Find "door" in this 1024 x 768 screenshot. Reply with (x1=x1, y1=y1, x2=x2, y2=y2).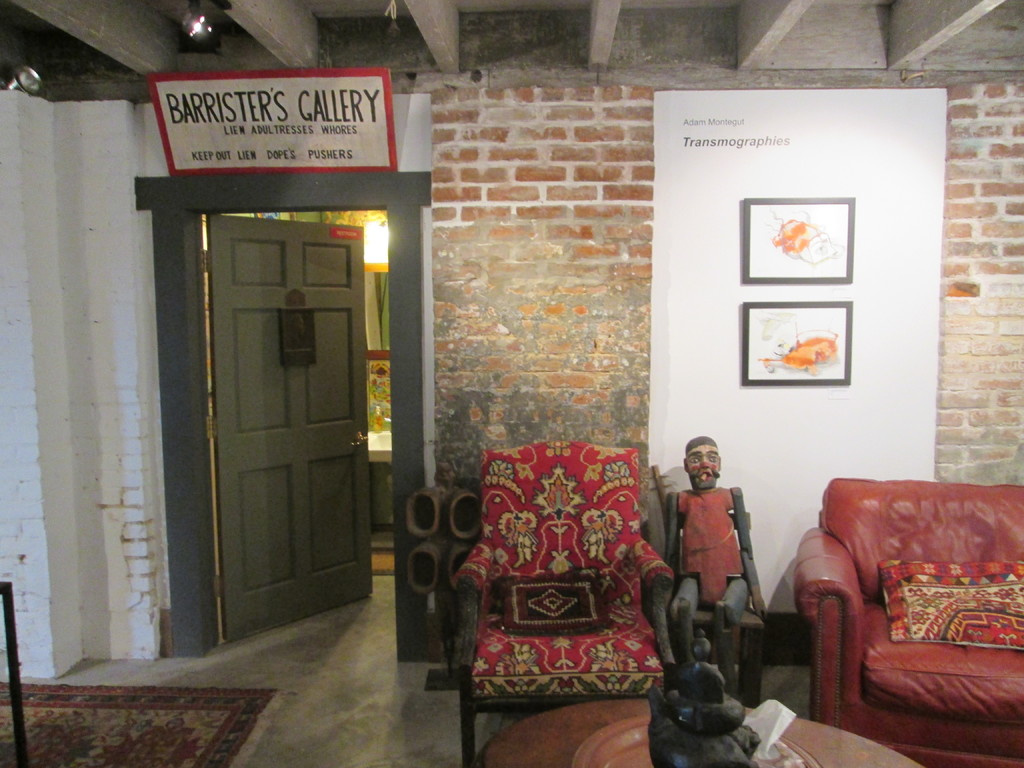
(x1=199, y1=203, x2=386, y2=646).
